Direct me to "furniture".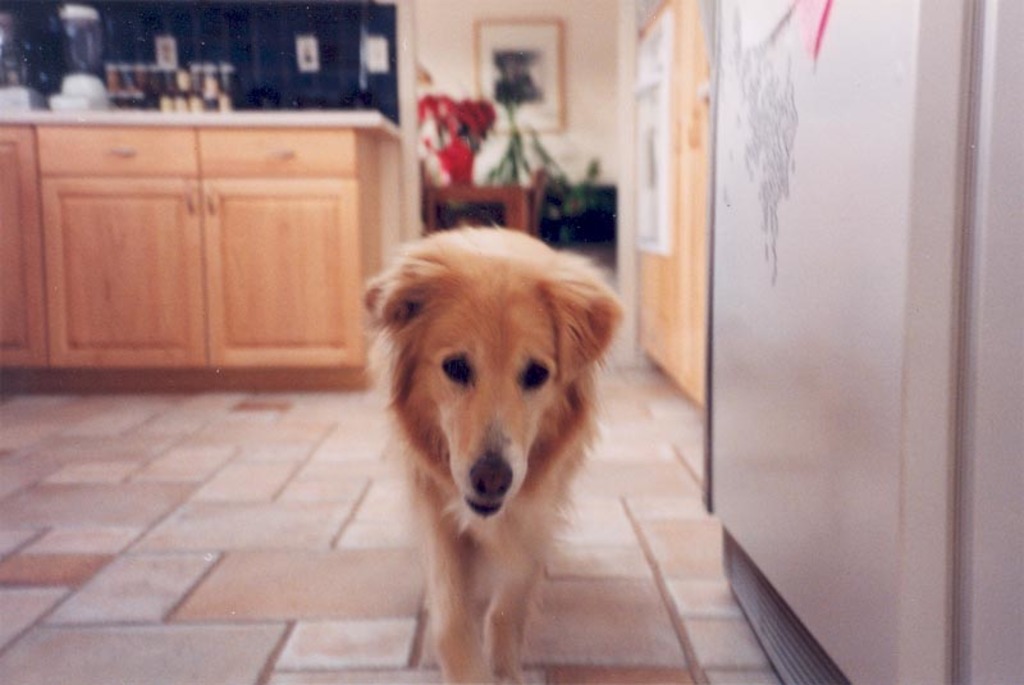
Direction: x1=425, y1=179, x2=531, y2=234.
